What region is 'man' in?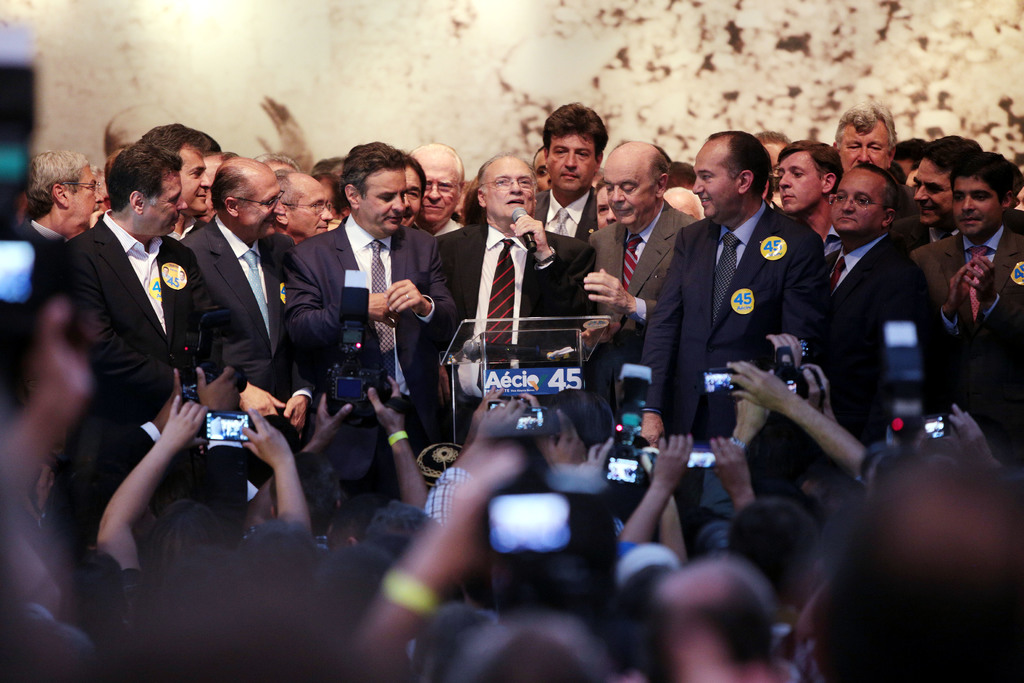
BBox(913, 152, 1023, 472).
